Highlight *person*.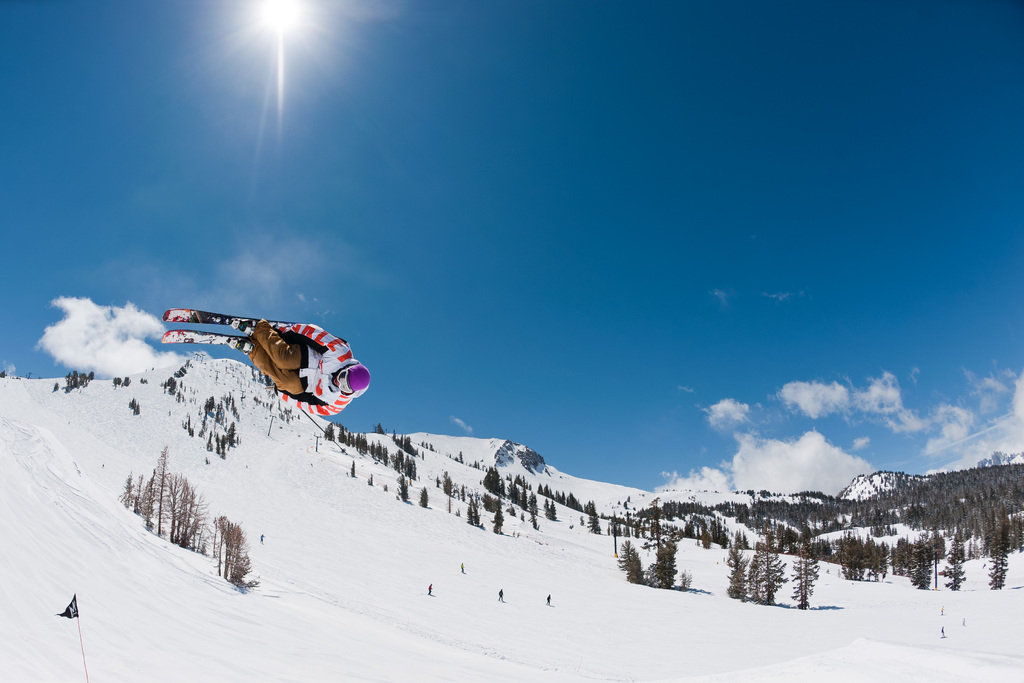
Highlighted region: bbox=(456, 557, 468, 576).
